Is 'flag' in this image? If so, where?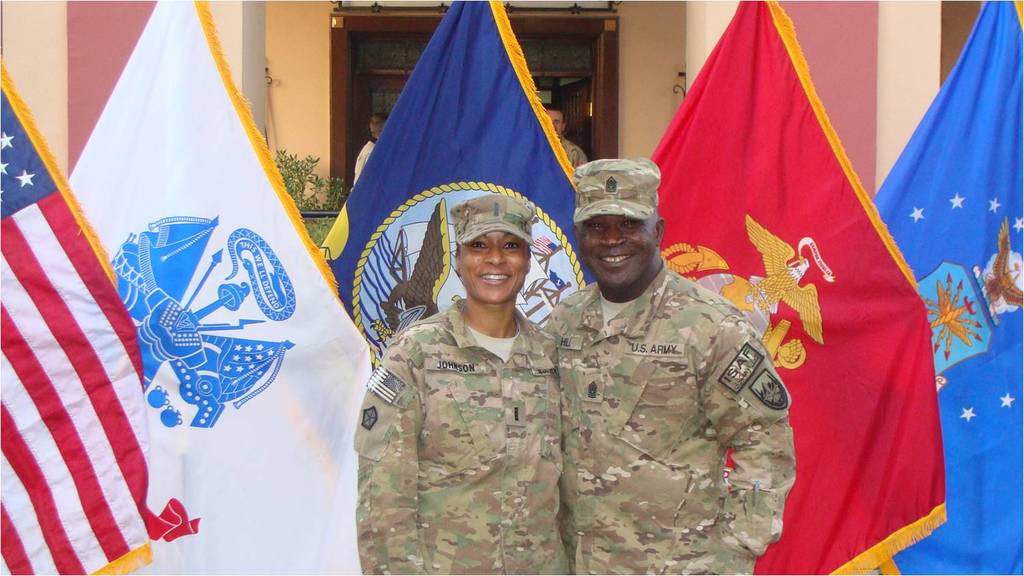
Yes, at 7,117,146,575.
